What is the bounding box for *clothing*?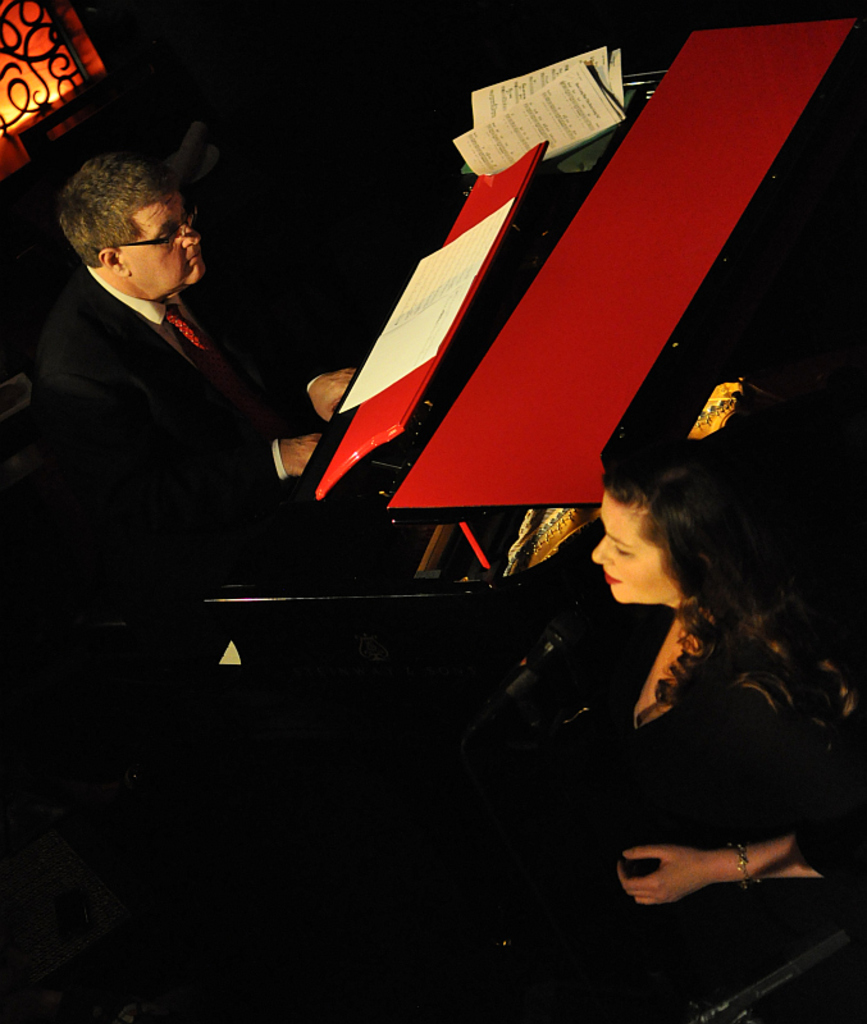
crop(19, 268, 332, 654).
